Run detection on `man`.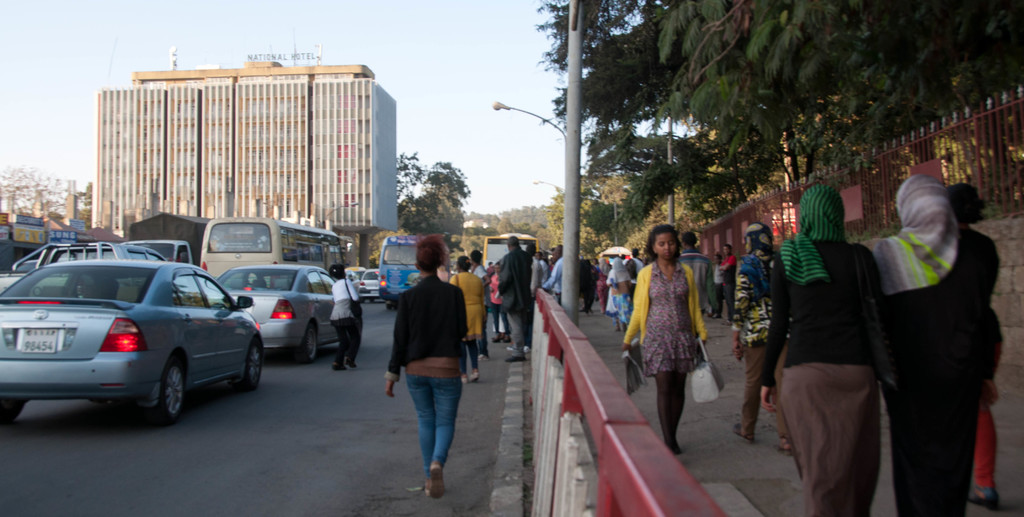
Result: (left=495, top=234, right=533, bottom=362).
